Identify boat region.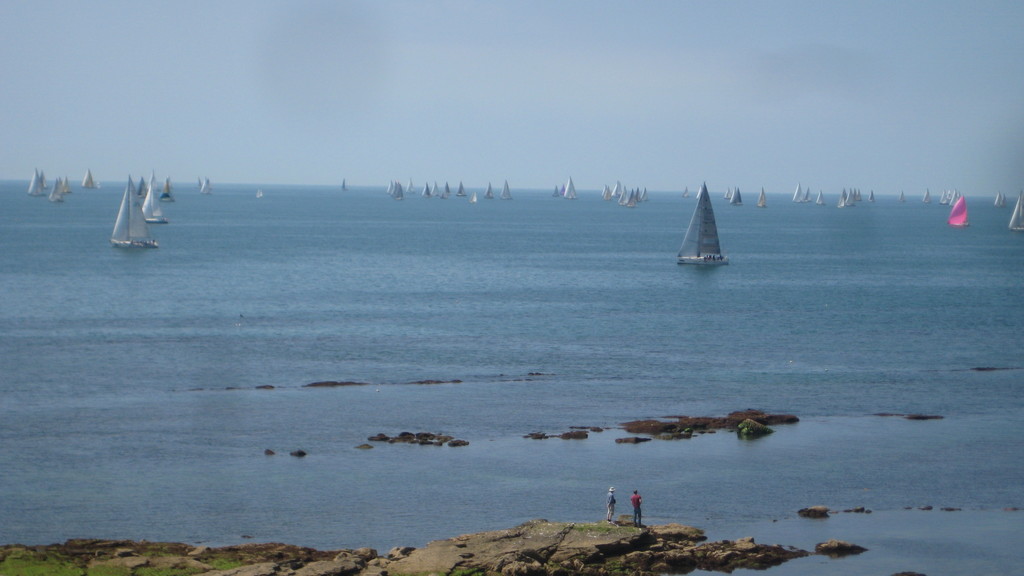
Region: crop(897, 192, 905, 202).
